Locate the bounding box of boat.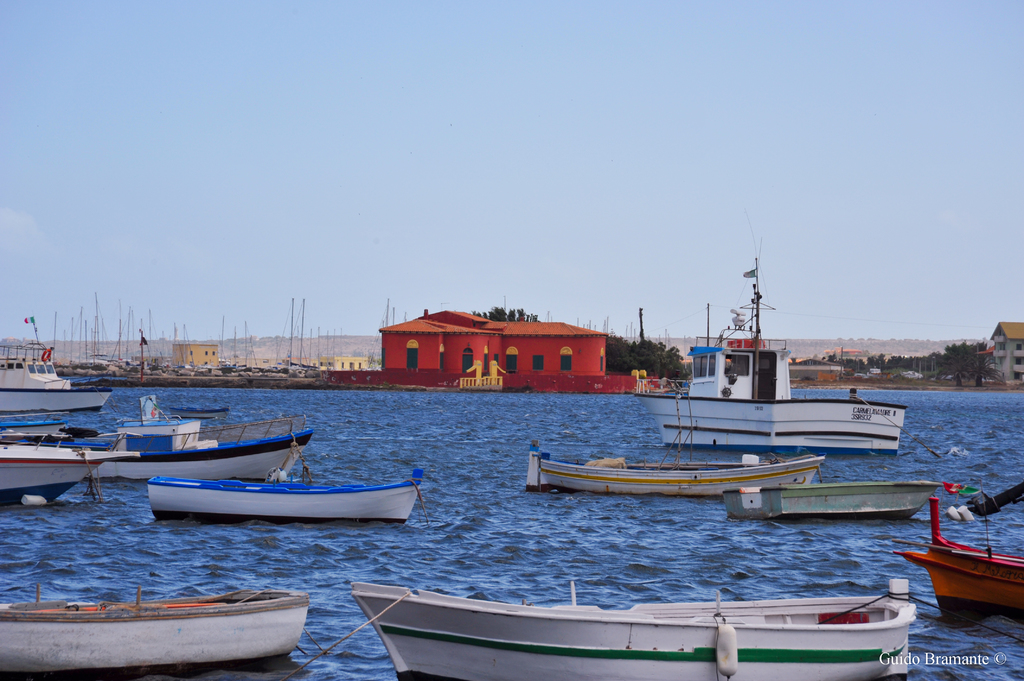
Bounding box: box(147, 463, 423, 523).
